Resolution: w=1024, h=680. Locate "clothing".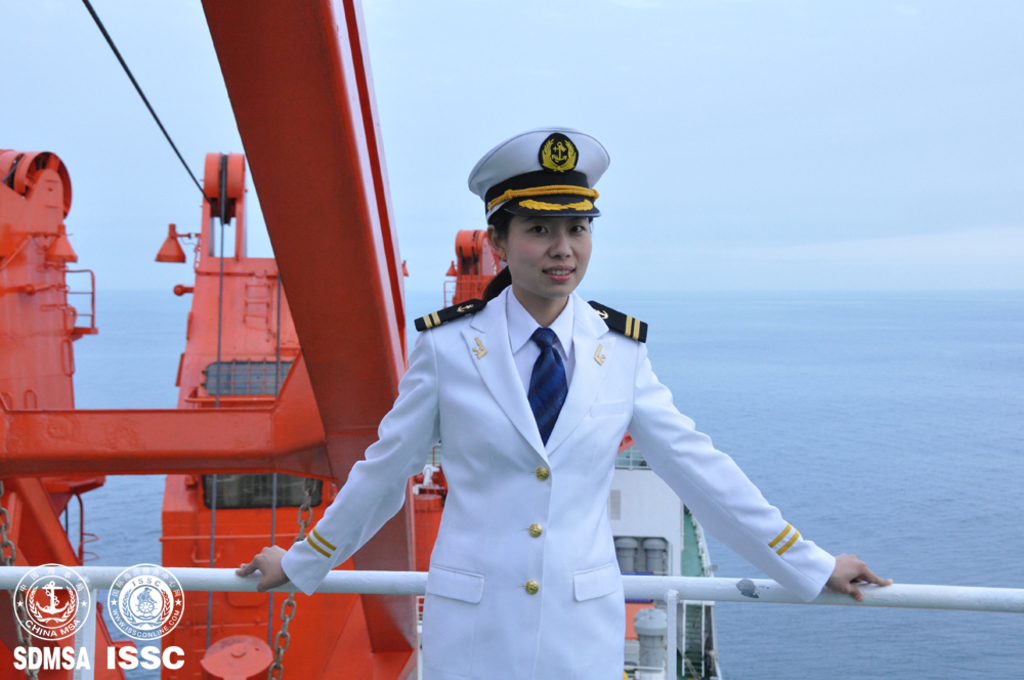
bbox=[310, 262, 765, 668].
